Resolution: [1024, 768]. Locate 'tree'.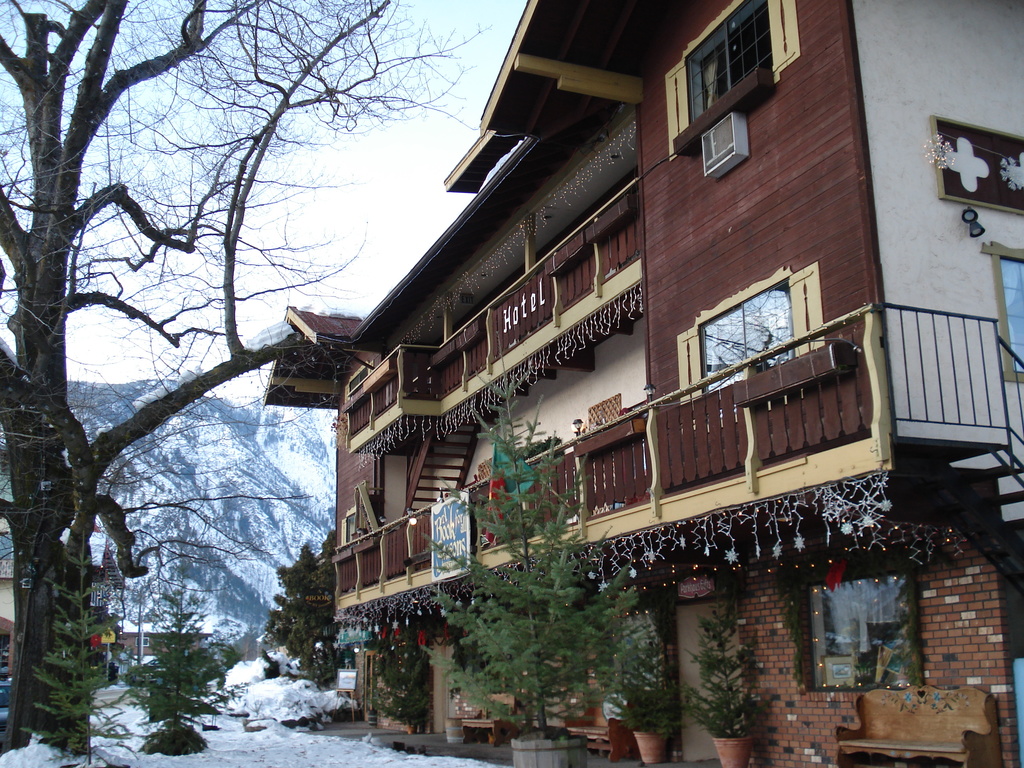
[left=128, top=580, right=236, bottom=735].
